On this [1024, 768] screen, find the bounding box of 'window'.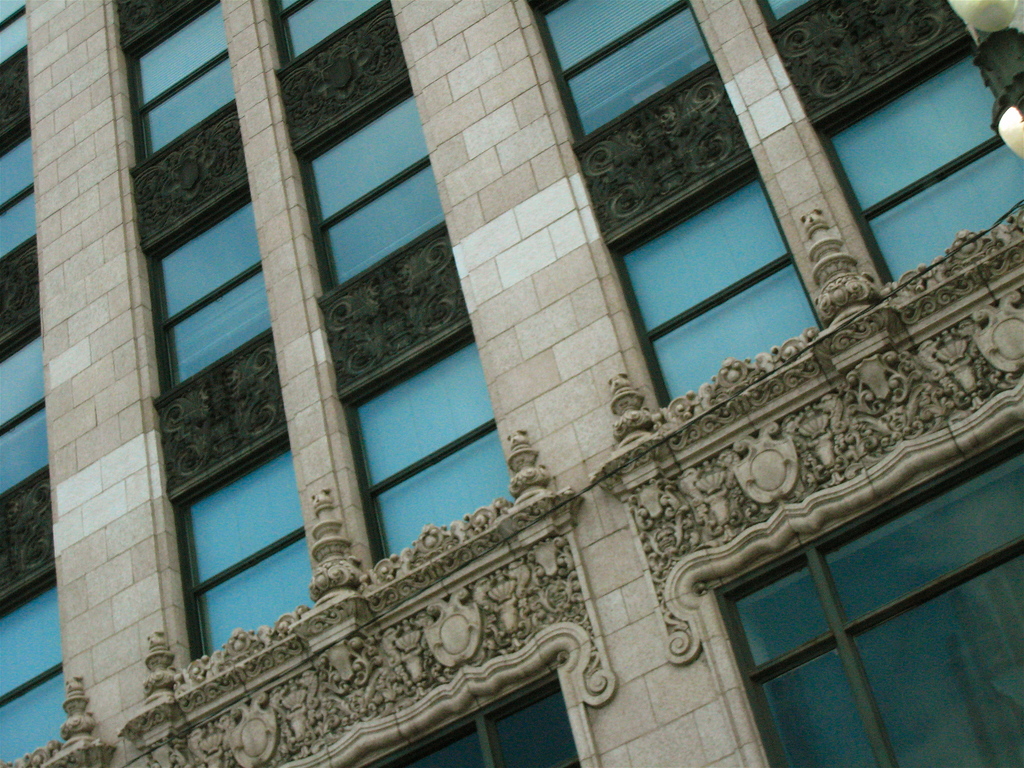
Bounding box: detection(282, 0, 381, 54).
